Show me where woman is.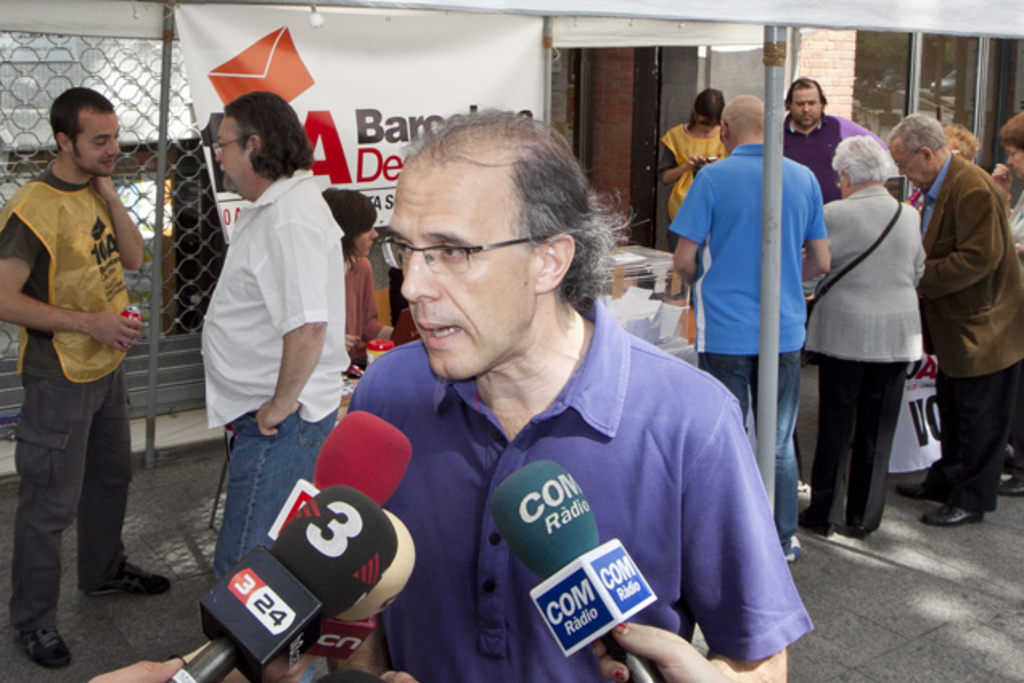
woman is at [left=812, top=114, right=937, bottom=554].
